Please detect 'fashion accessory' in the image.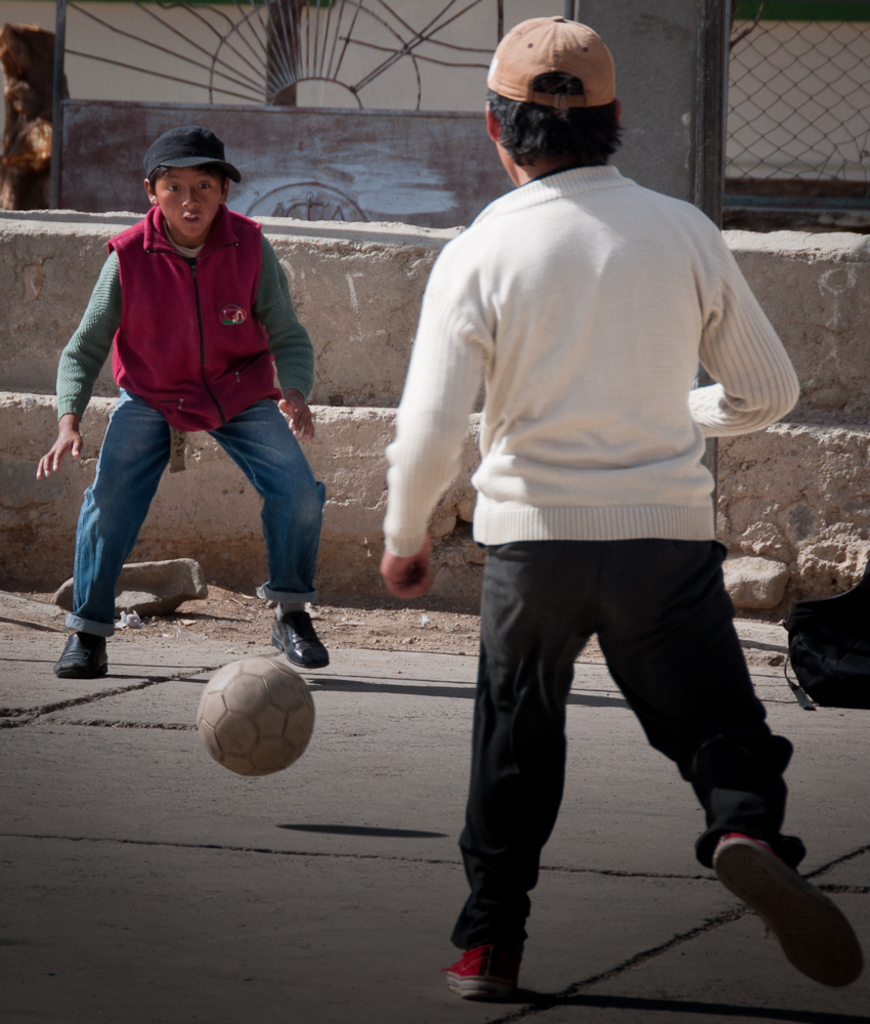
box(444, 943, 522, 998).
